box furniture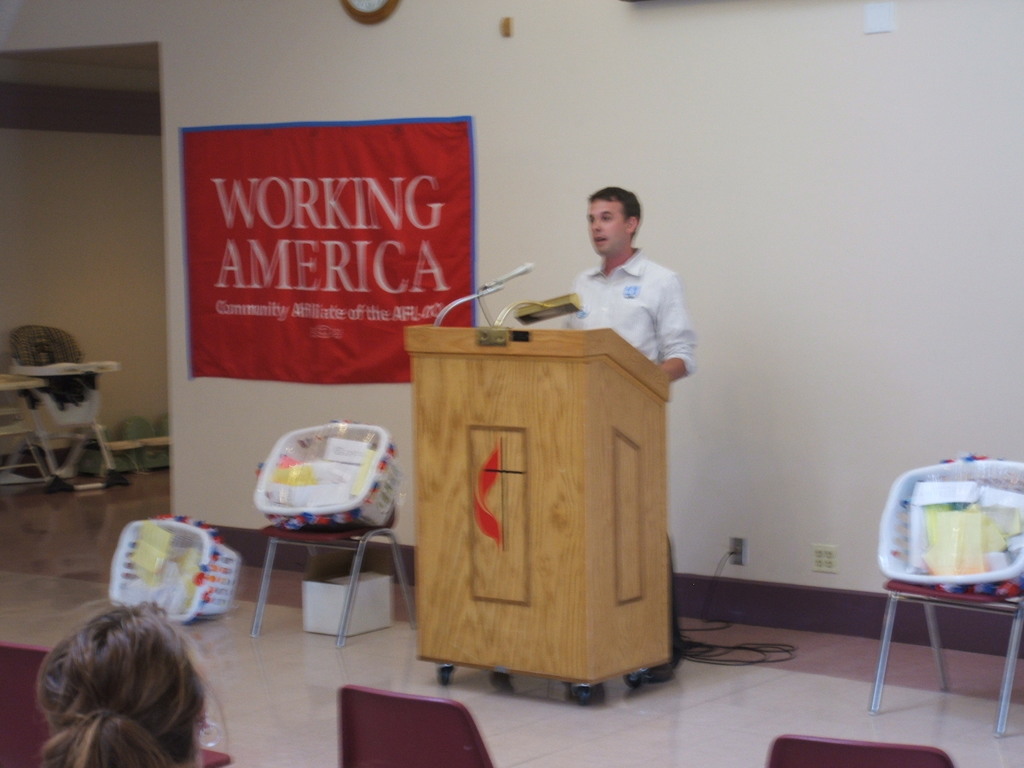
l=250, t=505, r=416, b=650
